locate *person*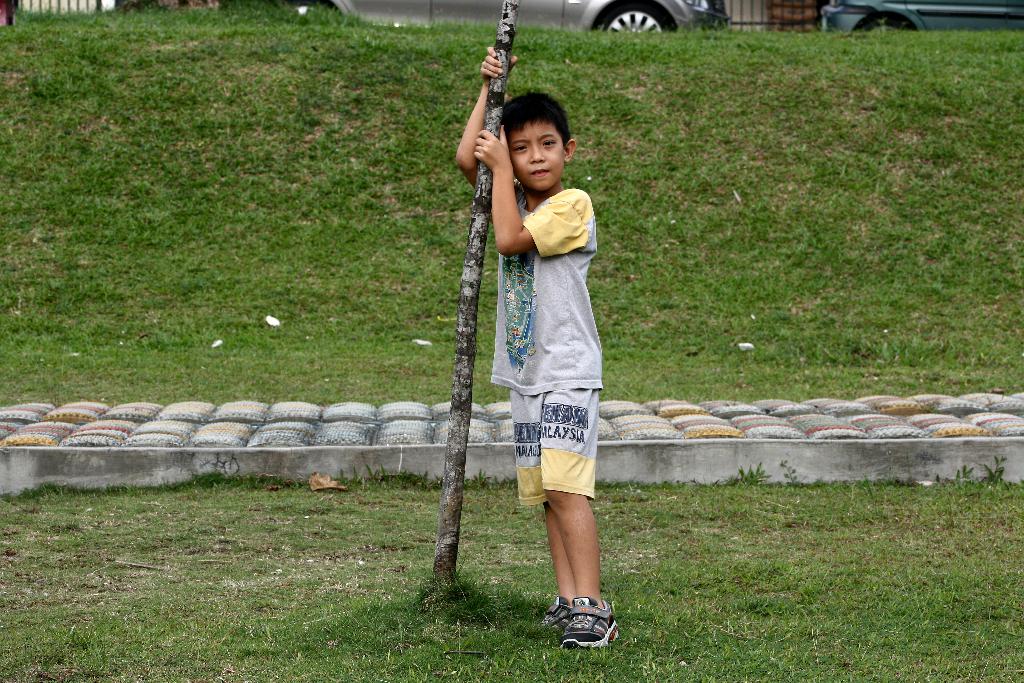
Rect(459, 72, 627, 640)
